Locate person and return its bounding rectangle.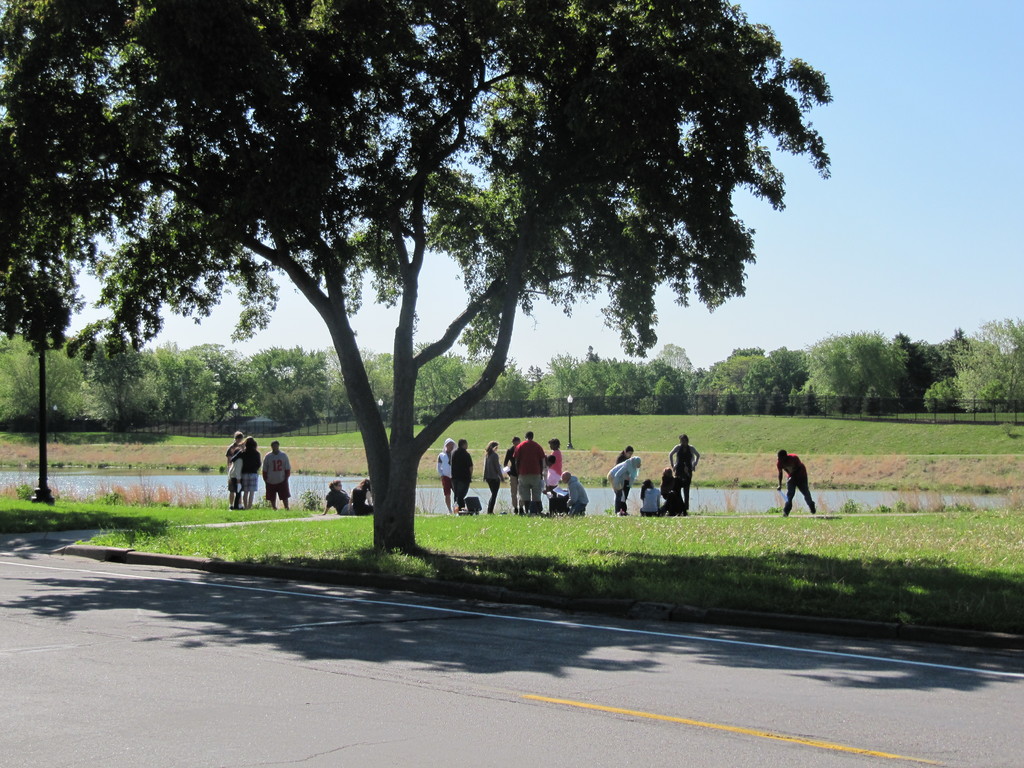
left=264, top=442, right=291, bottom=511.
